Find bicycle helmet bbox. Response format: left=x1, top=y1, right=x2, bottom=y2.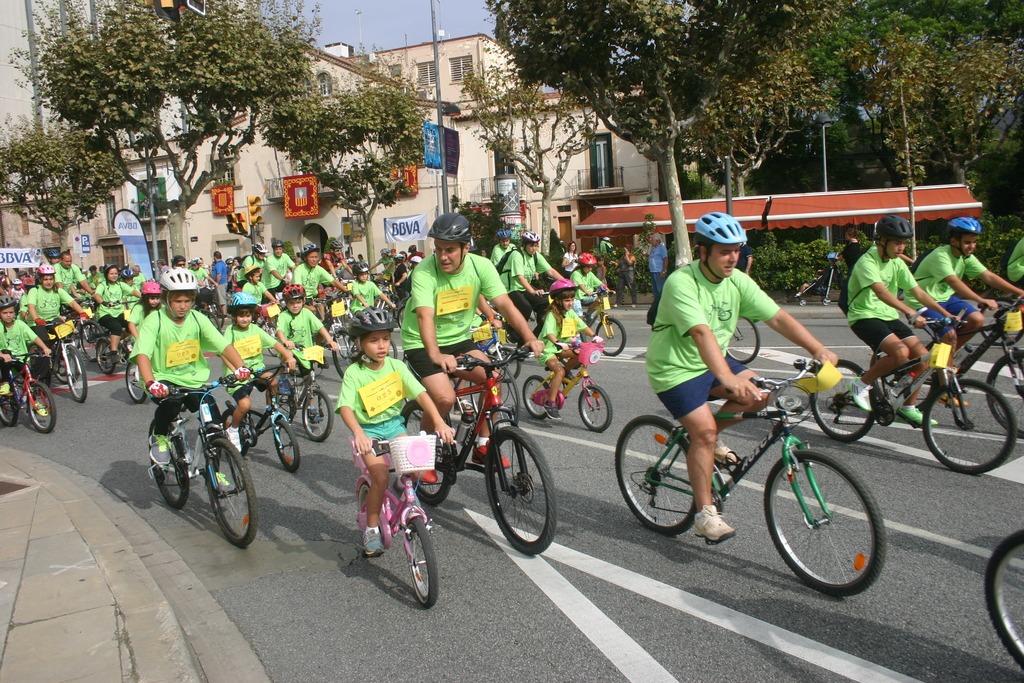
left=349, top=257, right=371, bottom=283.
